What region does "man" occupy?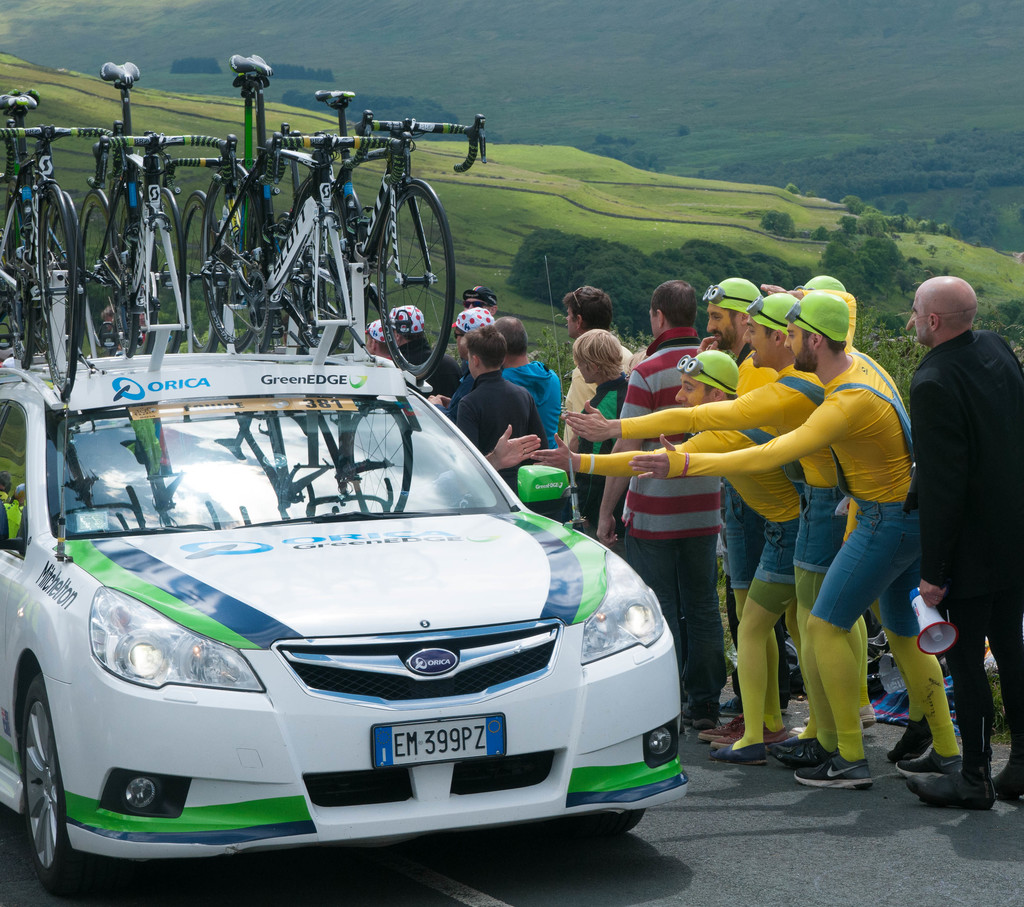
select_region(560, 288, 835, 764).
